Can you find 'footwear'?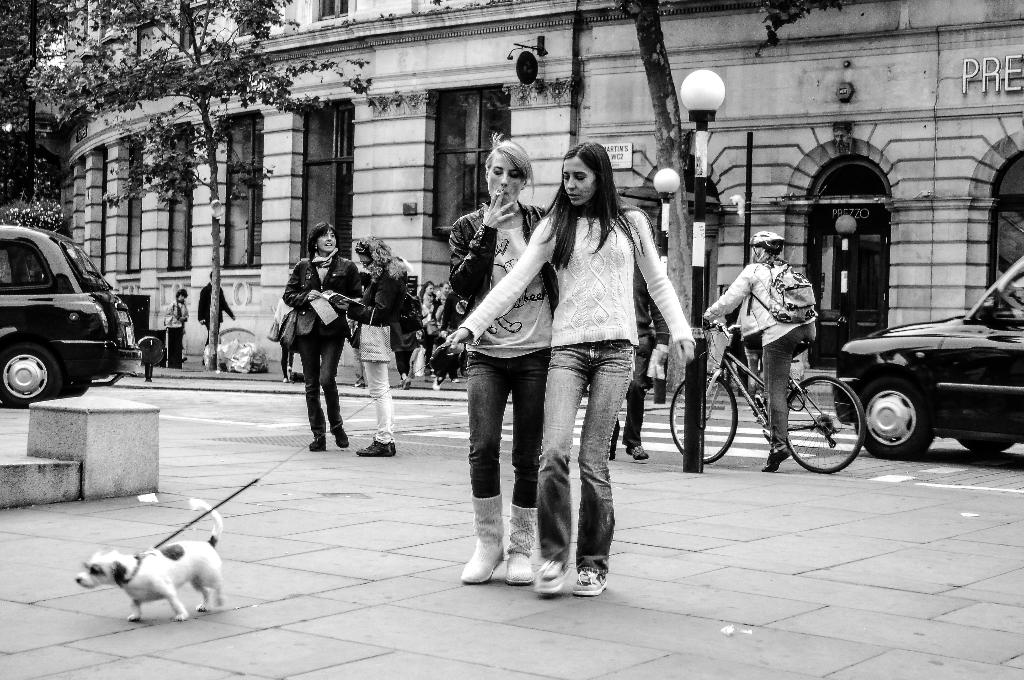
Yes, bounding box: x1=356, y1=439, x2=391, y2=458.
